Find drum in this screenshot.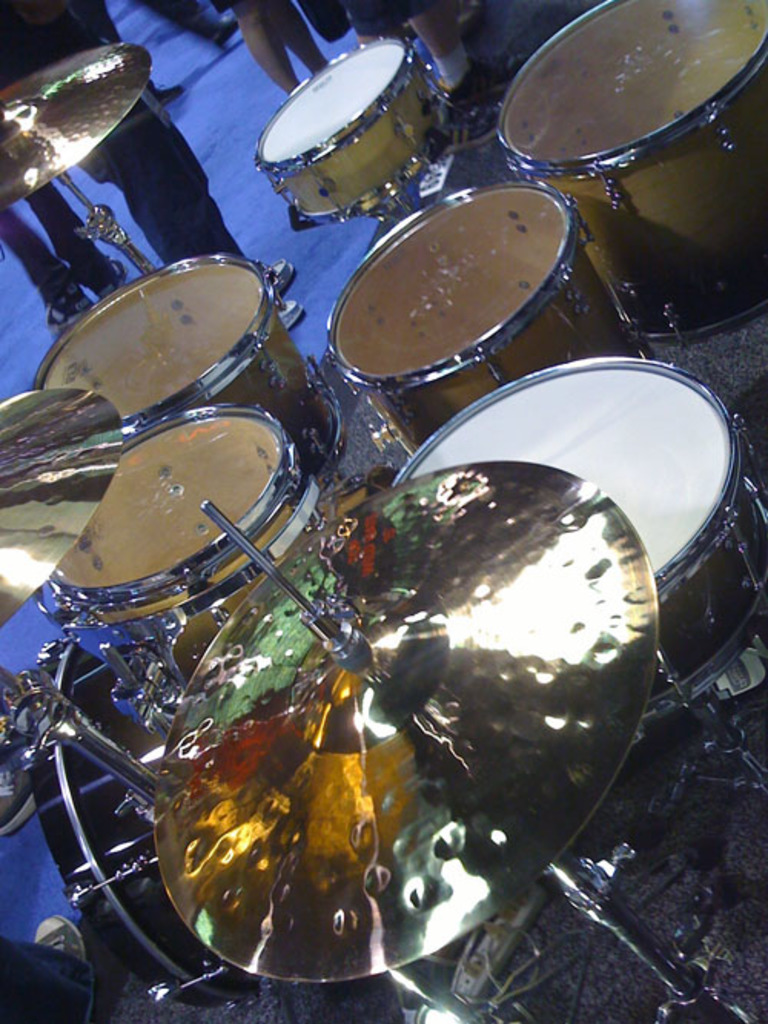
The bounding box for drum is [253, 34, 455, 223].
